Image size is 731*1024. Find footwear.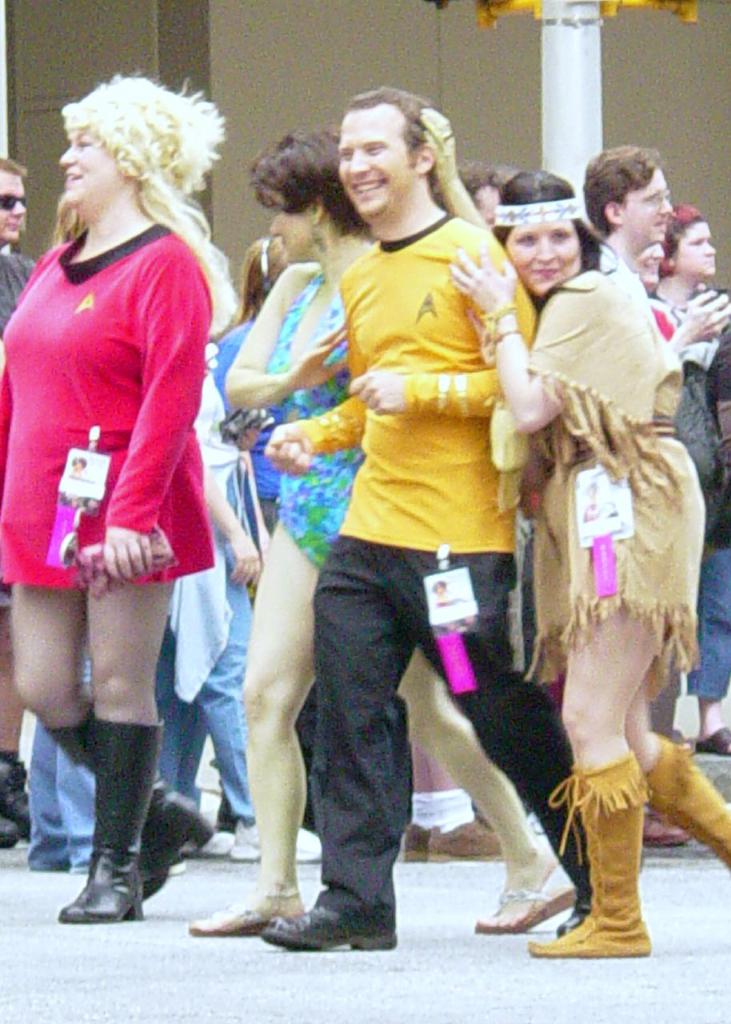
[694,726,730,756].
